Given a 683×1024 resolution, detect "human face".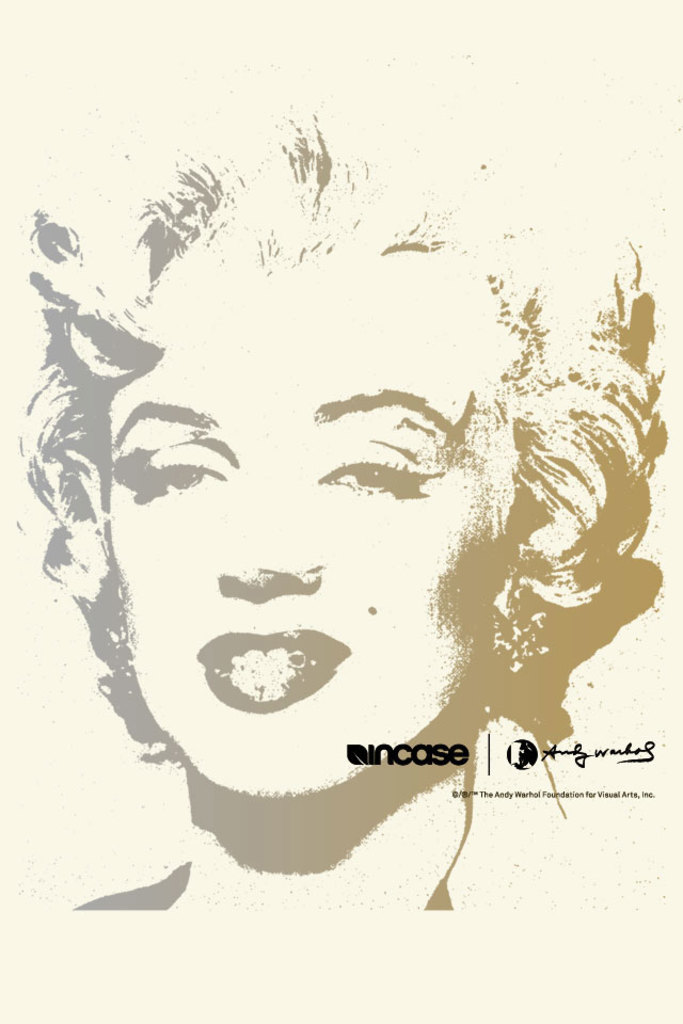
BBox(105, 249, 511, 798).
